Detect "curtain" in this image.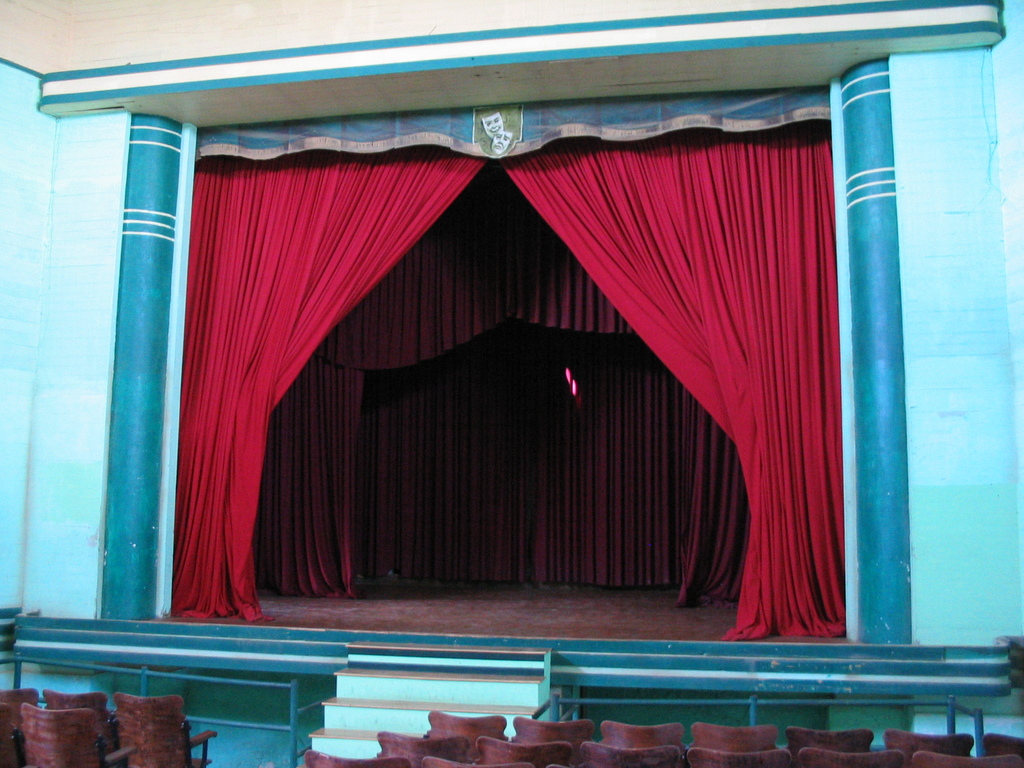
Detection: [506, 130, 858, 643].
